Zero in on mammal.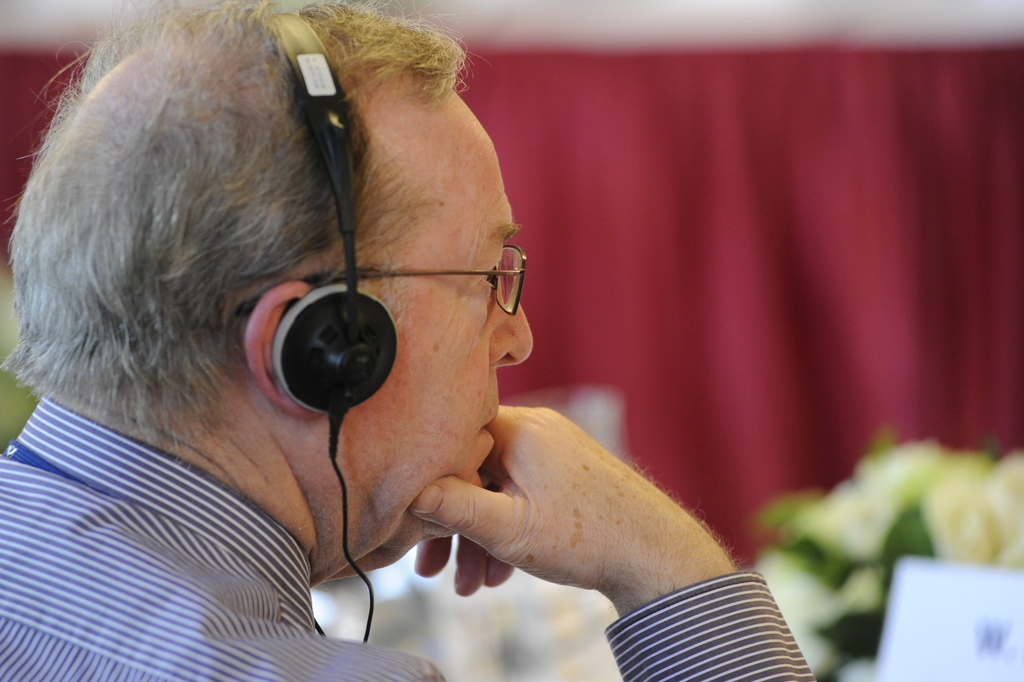
Zeroed in: Rect(3, 17, 740, 657).
